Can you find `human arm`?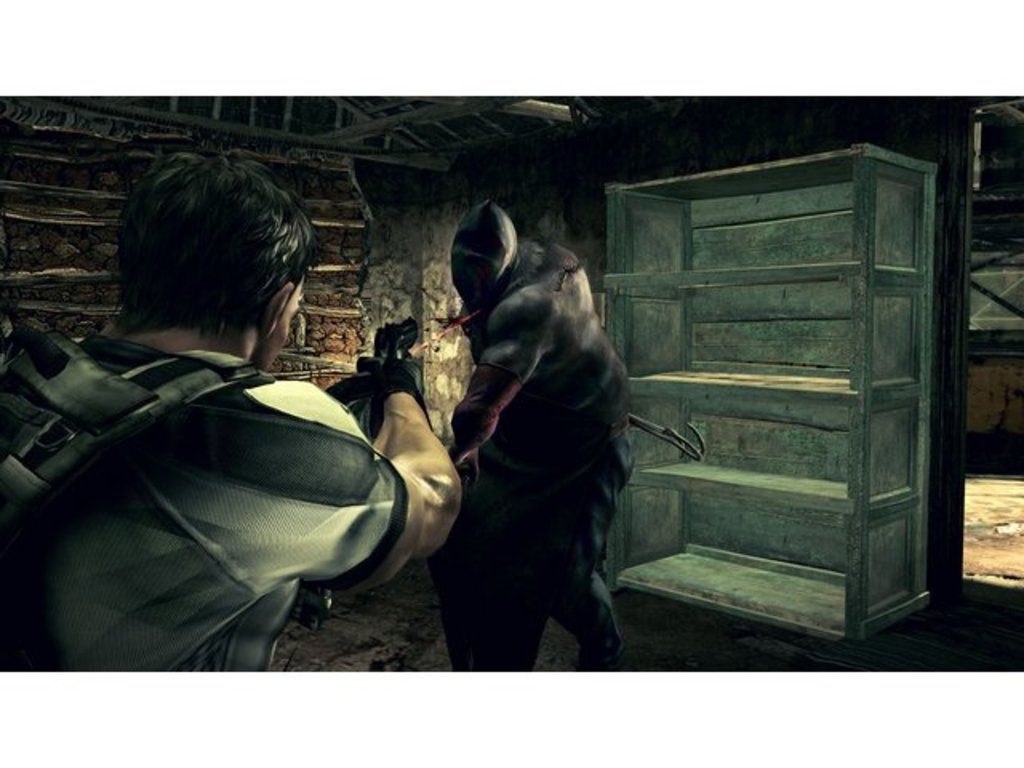
Yes, bounding box: (left=259, top=328, right=456, bottom=600).
